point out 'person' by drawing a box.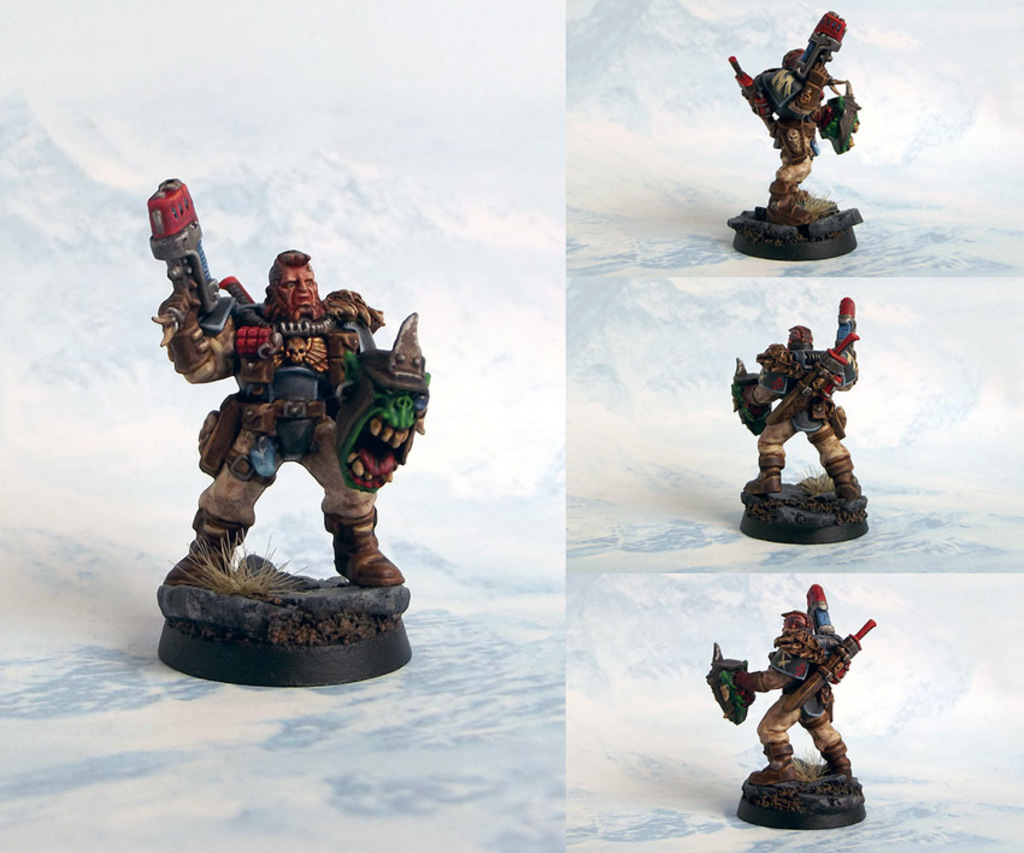
locate(740, 318, 879, 504).
